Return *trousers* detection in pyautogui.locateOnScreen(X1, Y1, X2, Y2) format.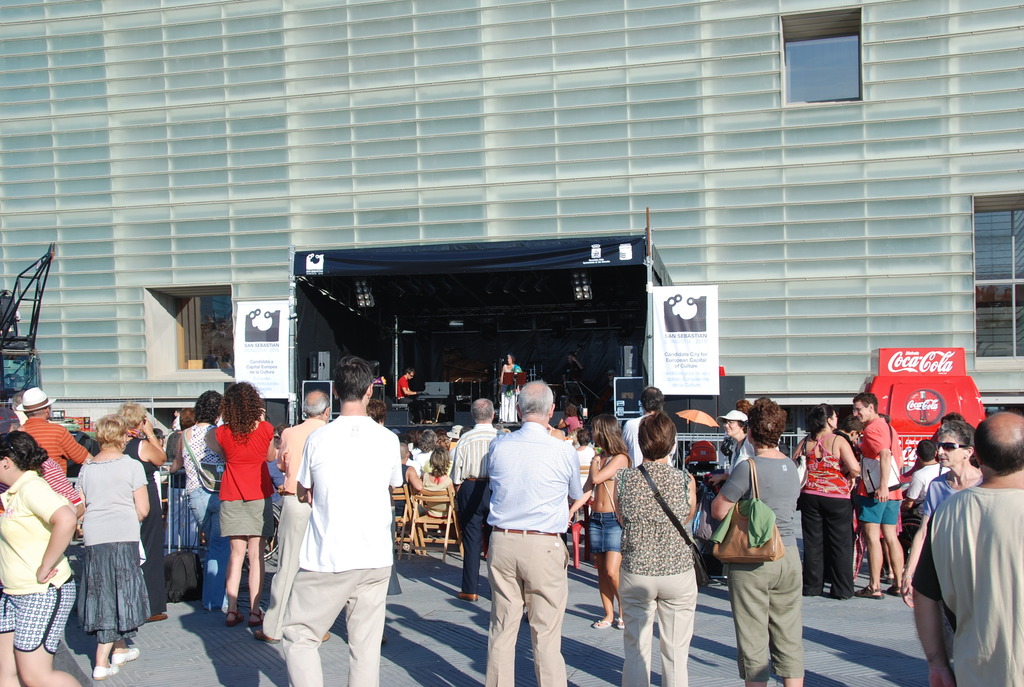
pyautogui.locateOnScreen(397, 395, 432, 422).
